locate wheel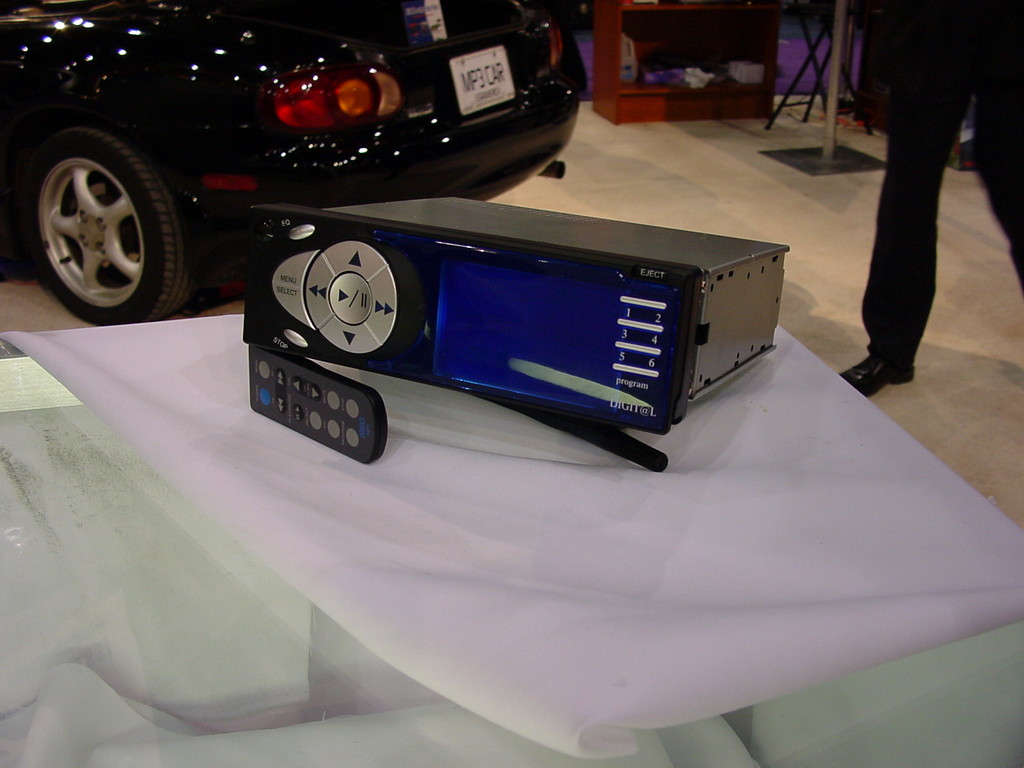
box=[18, 102, 172, 319]
